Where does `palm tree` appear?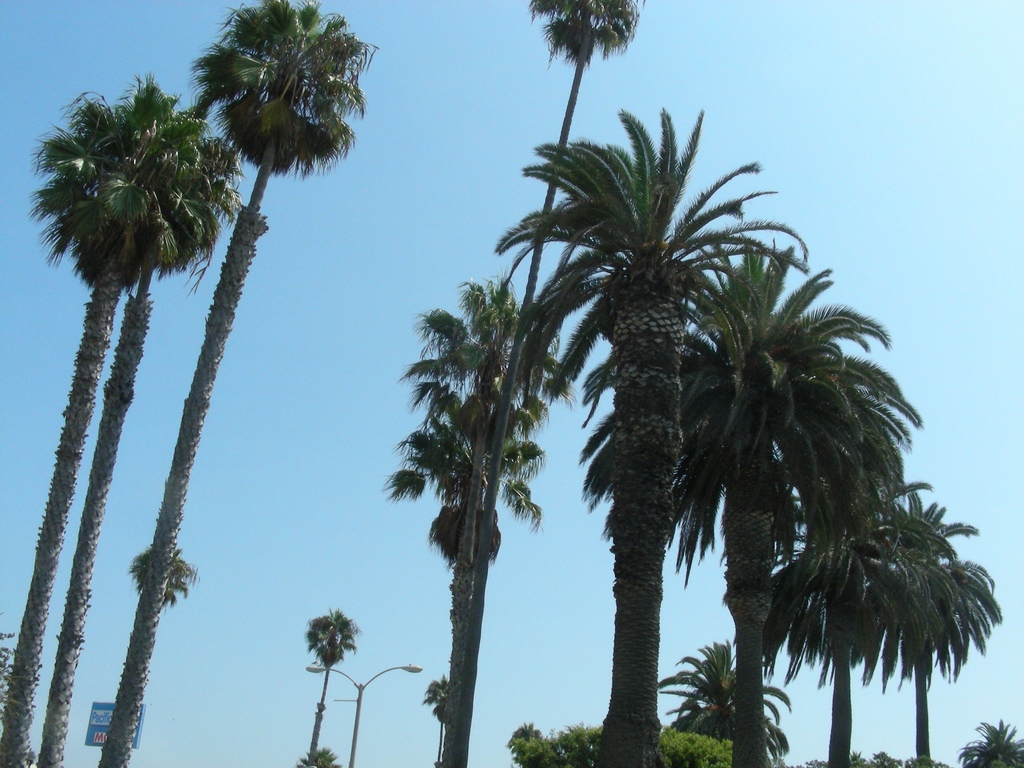
Appears at {"x1": 305, "y1": 609, "x2": 349, "y2": 762}.
